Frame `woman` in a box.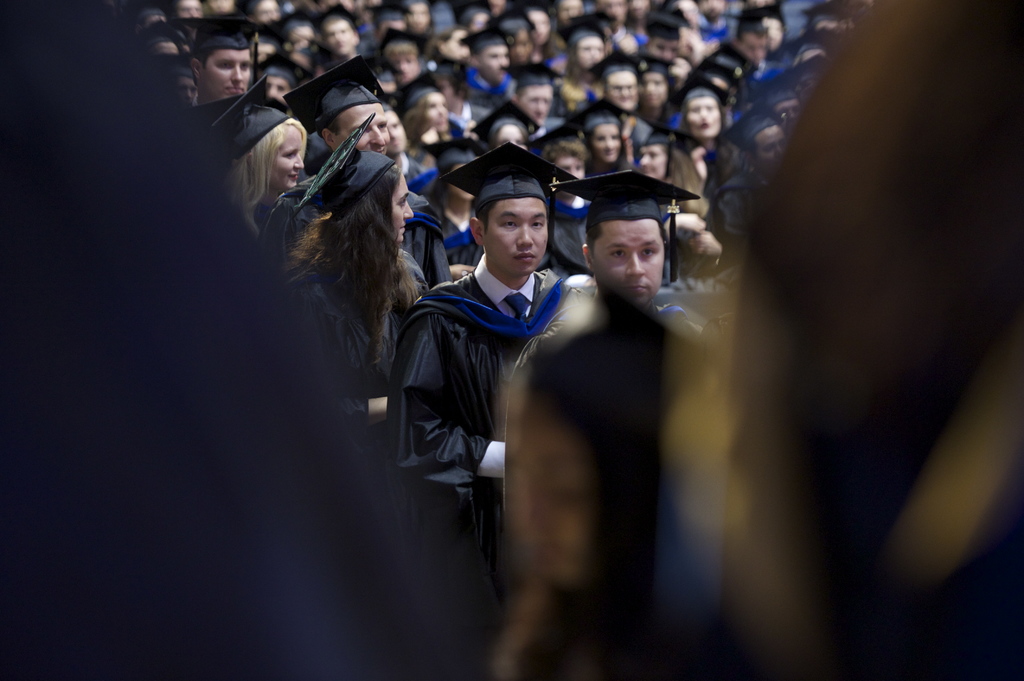
bbox(419, 140, 497, 269).
